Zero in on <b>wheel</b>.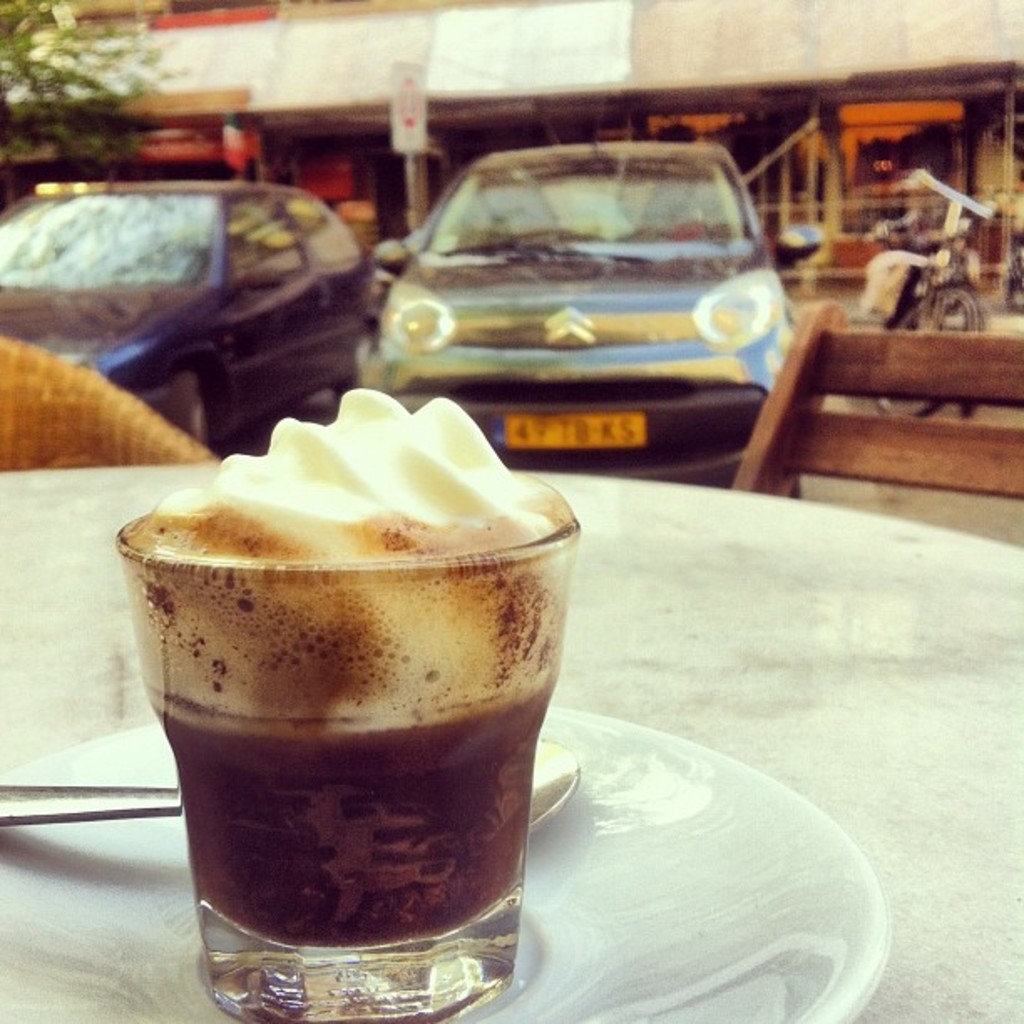
Zeroed in: (167,370,206,447).
